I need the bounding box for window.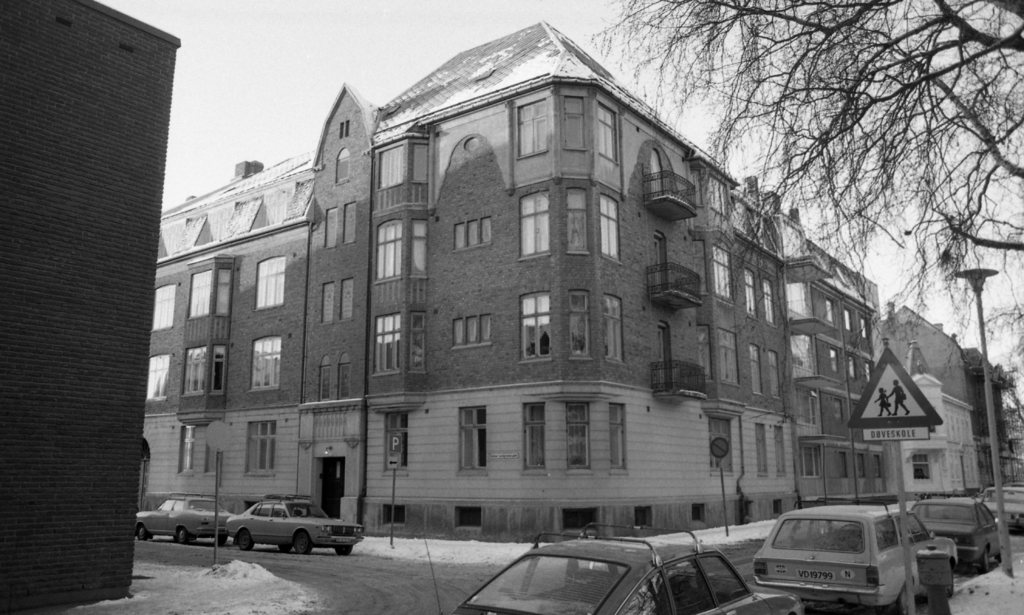
Here it is: 831, 340, 838, 373.
